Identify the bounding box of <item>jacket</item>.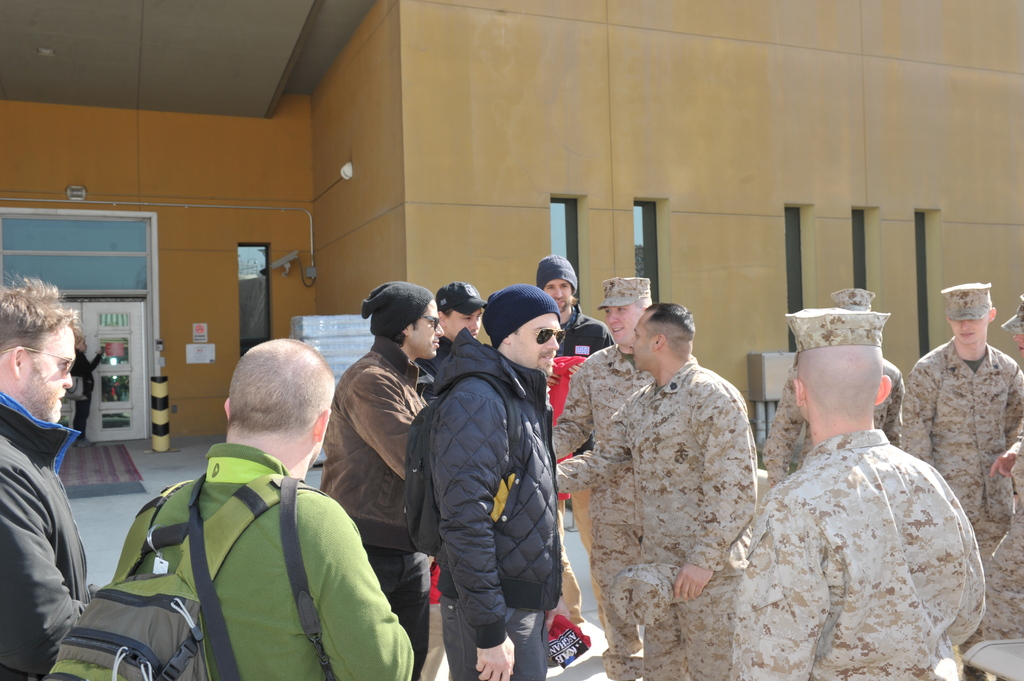
x1=406, y1=303, x2=564, y2=641.
